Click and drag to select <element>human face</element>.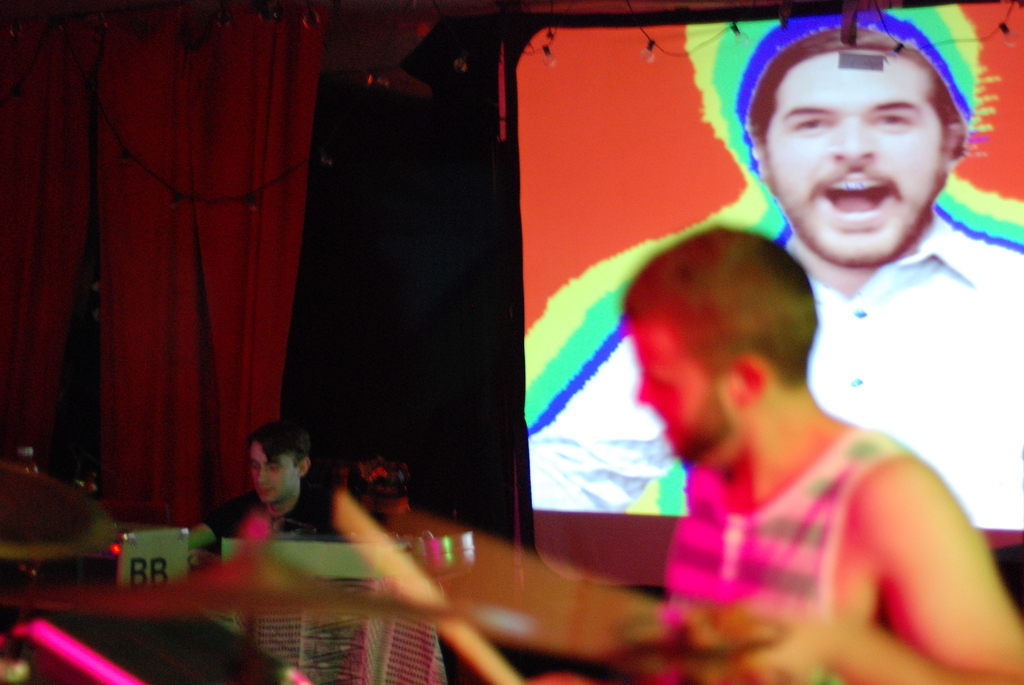
Selection: <bbox>250, 441, 298, 501</bbox>.
